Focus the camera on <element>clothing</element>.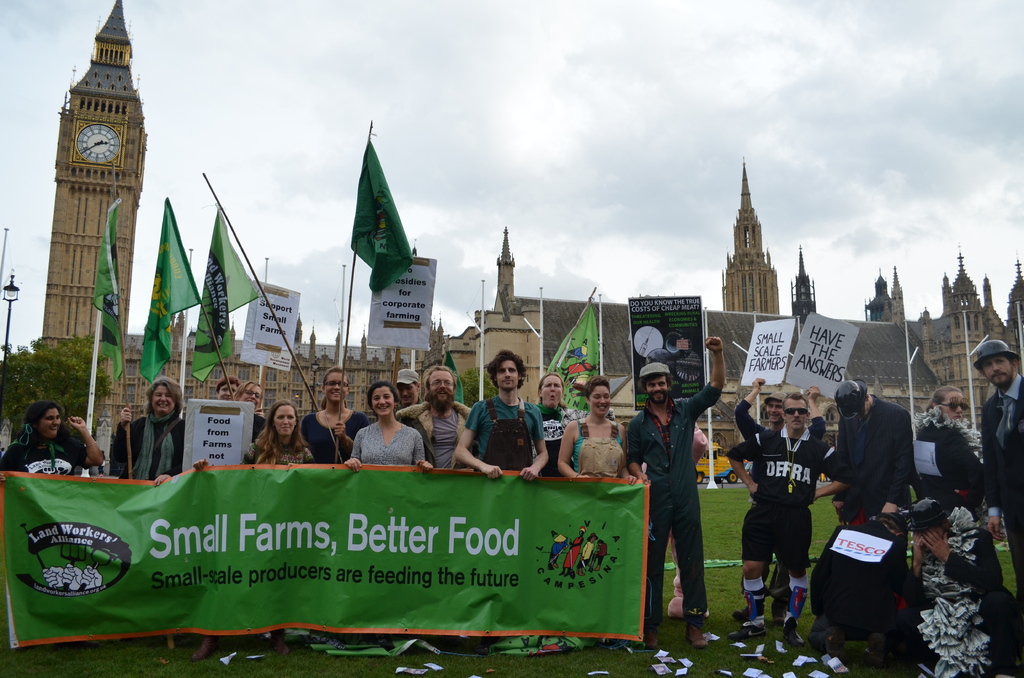
Focus region: 243,434,311,464.
